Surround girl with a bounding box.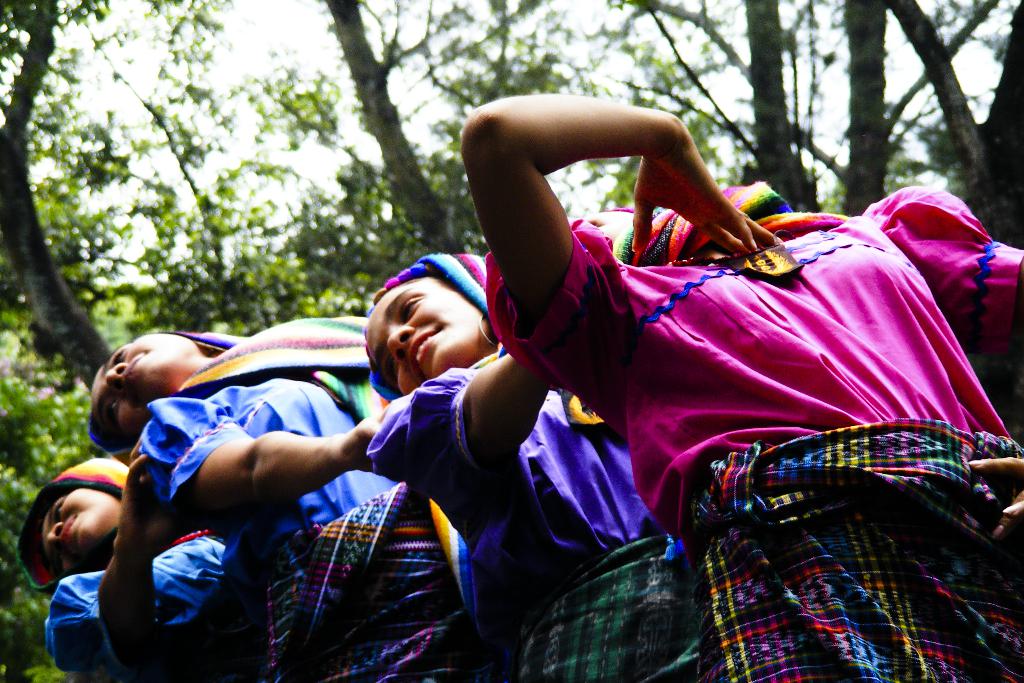
360 249 706 682.
